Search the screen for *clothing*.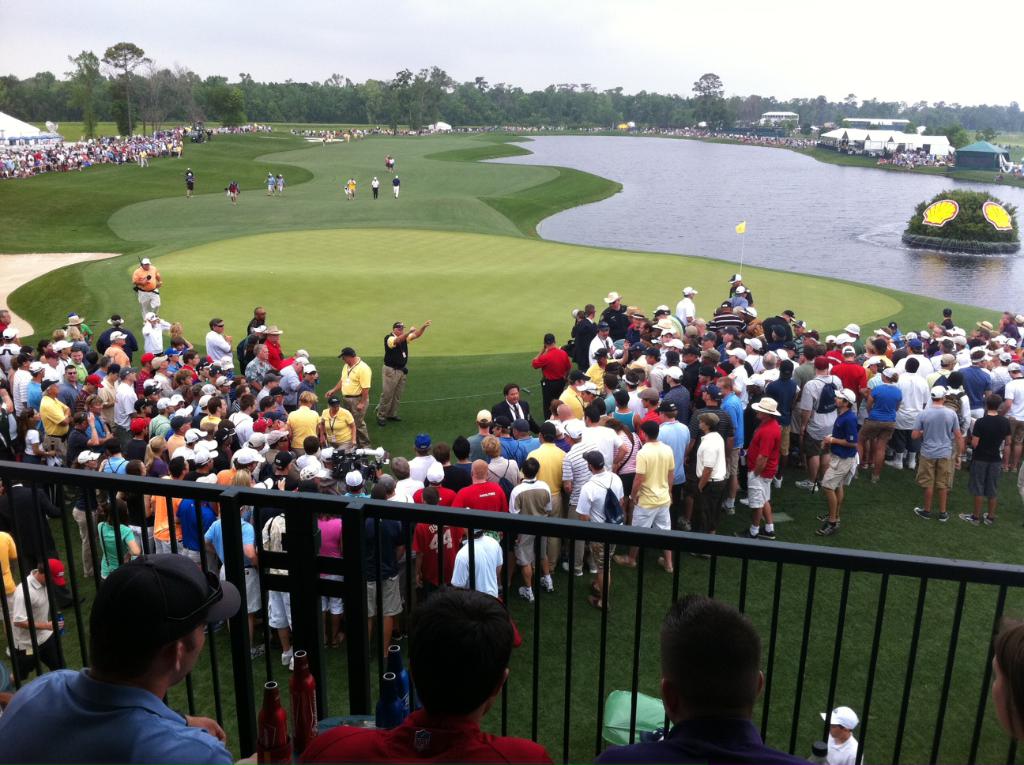
Found at 270/174/273/193.
